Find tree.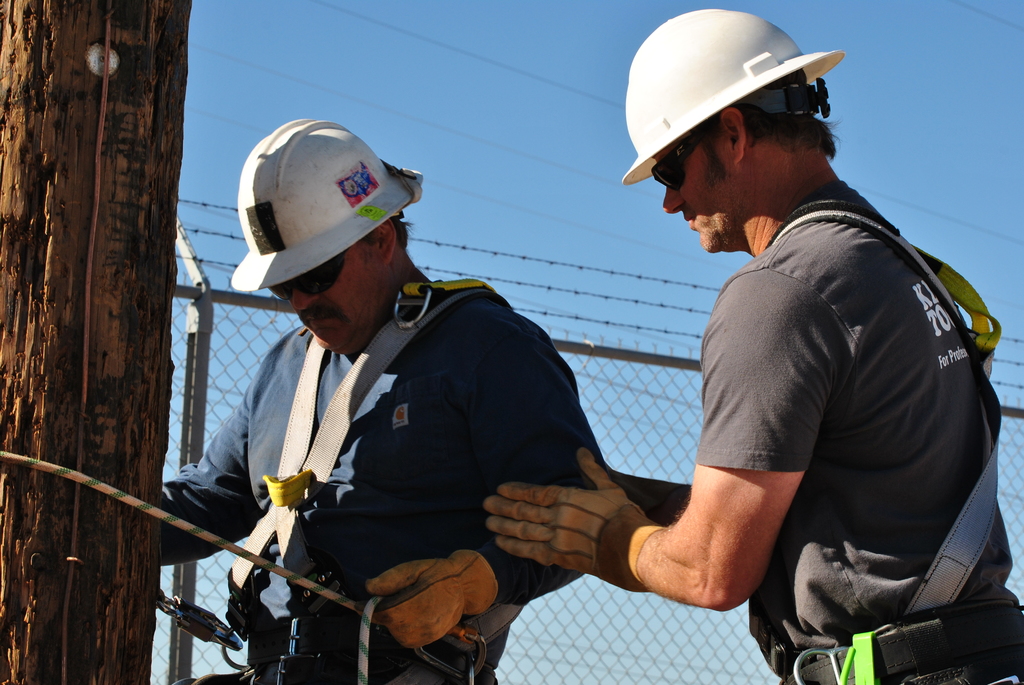
crop(5, 69, 184, 626).
